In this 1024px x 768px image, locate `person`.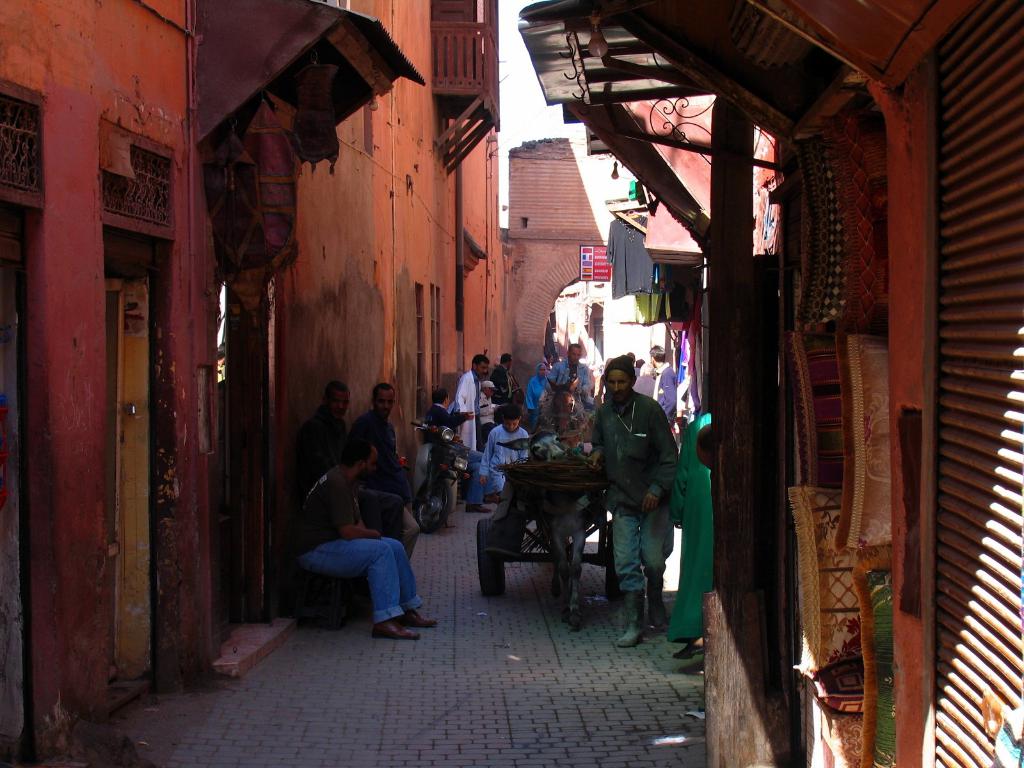
Bounding box: [476, 381, 499, 442].
